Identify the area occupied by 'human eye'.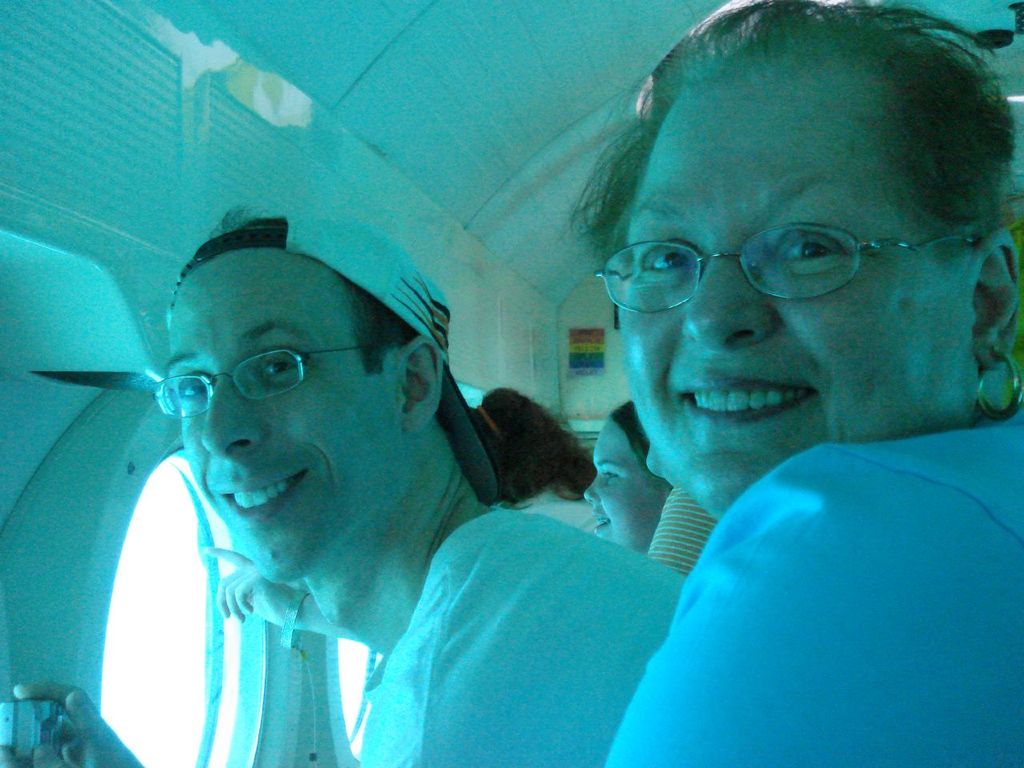
Area: rect(174, 370, 219, 414).
